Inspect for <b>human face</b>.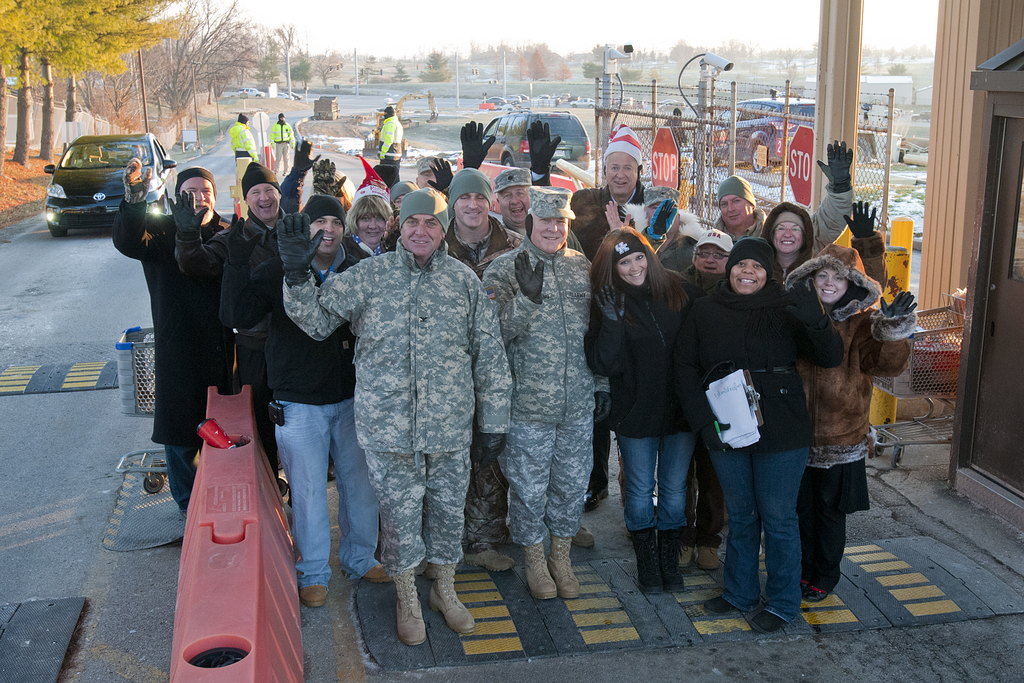
Inspection: [395, 194, 403, 208].
